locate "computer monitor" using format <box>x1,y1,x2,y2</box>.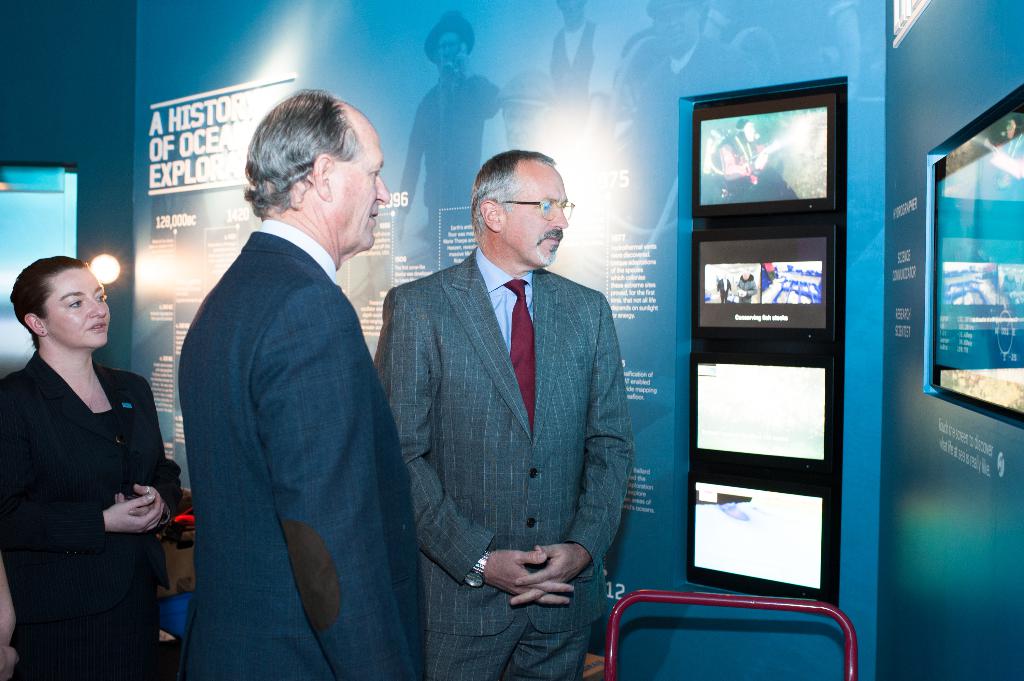
<box>685,471,838,616</box>.
